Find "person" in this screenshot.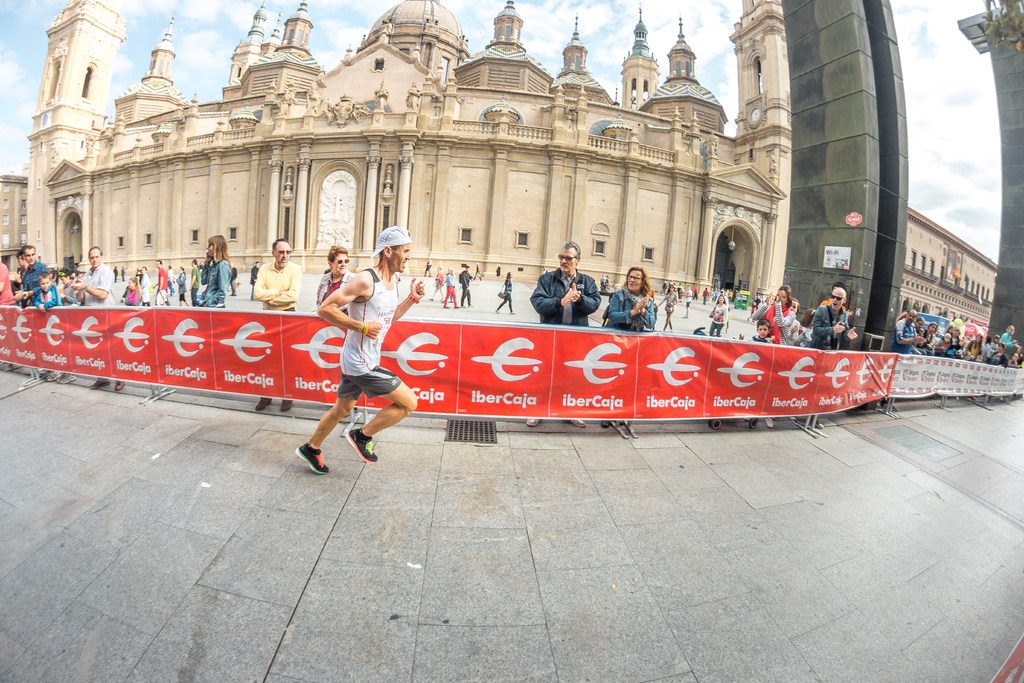
The bounding box for "person" is Rect(495, 263, 500, 280).
